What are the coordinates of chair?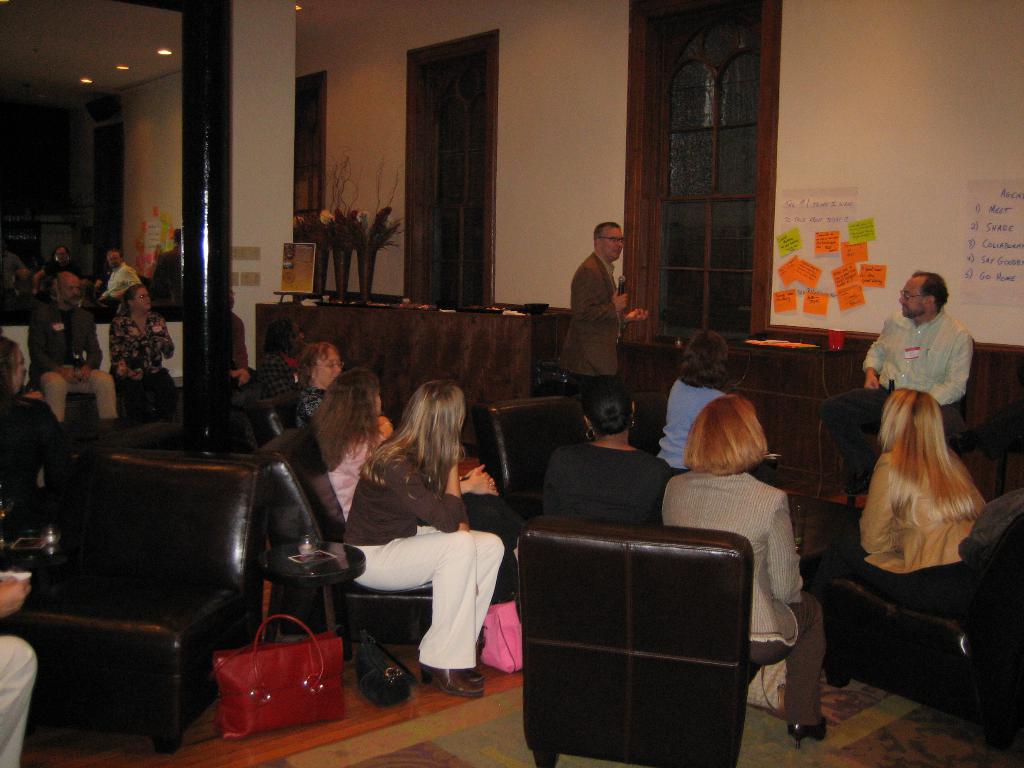
bbox(474, 388, 595, 548).
